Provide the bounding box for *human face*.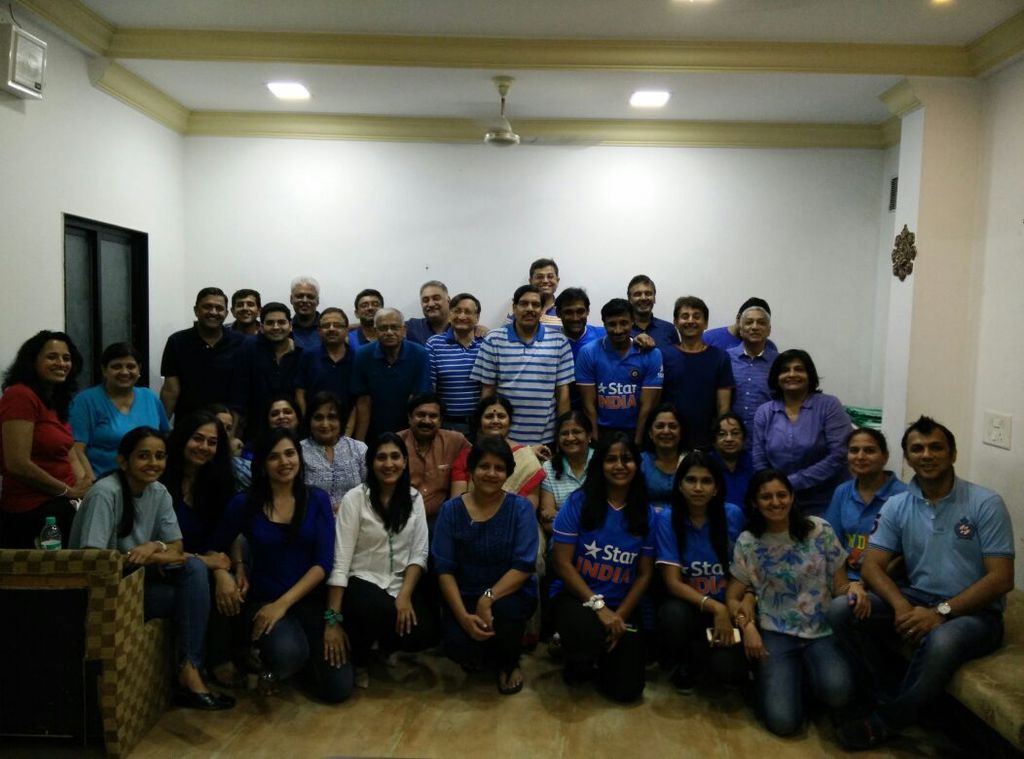
rect(267, 438, 295, 482).
